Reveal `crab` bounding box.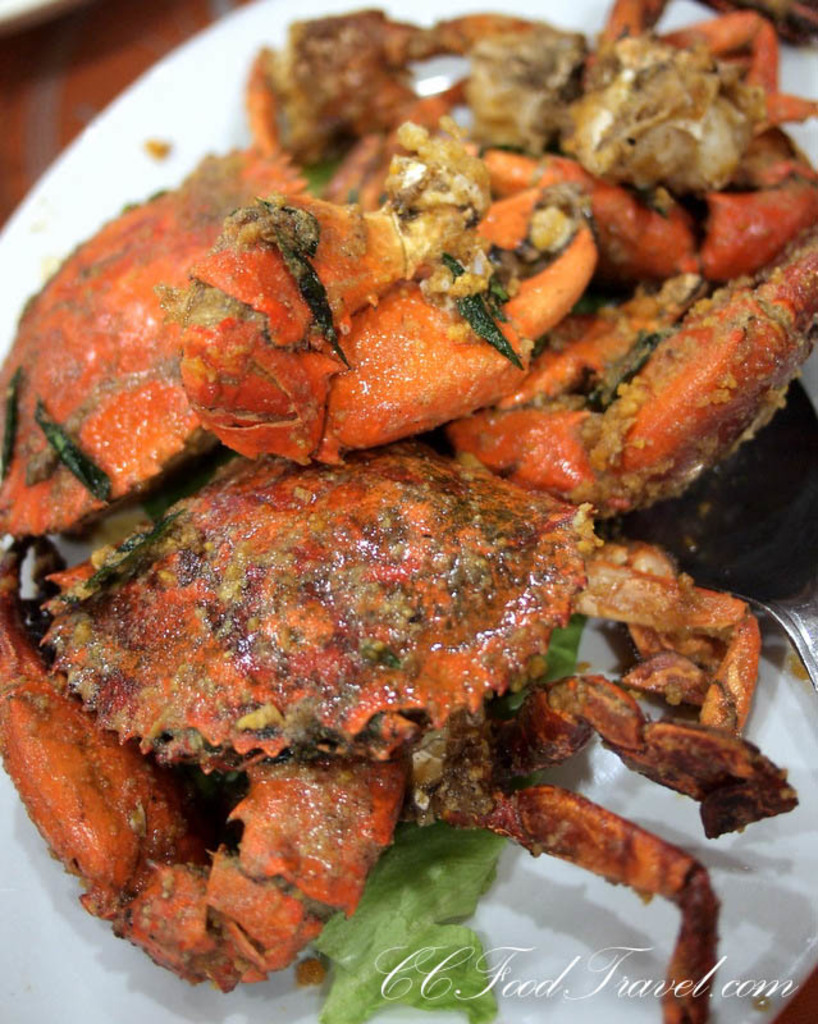
Revealed: Rect(0, 47, 617, 520).
